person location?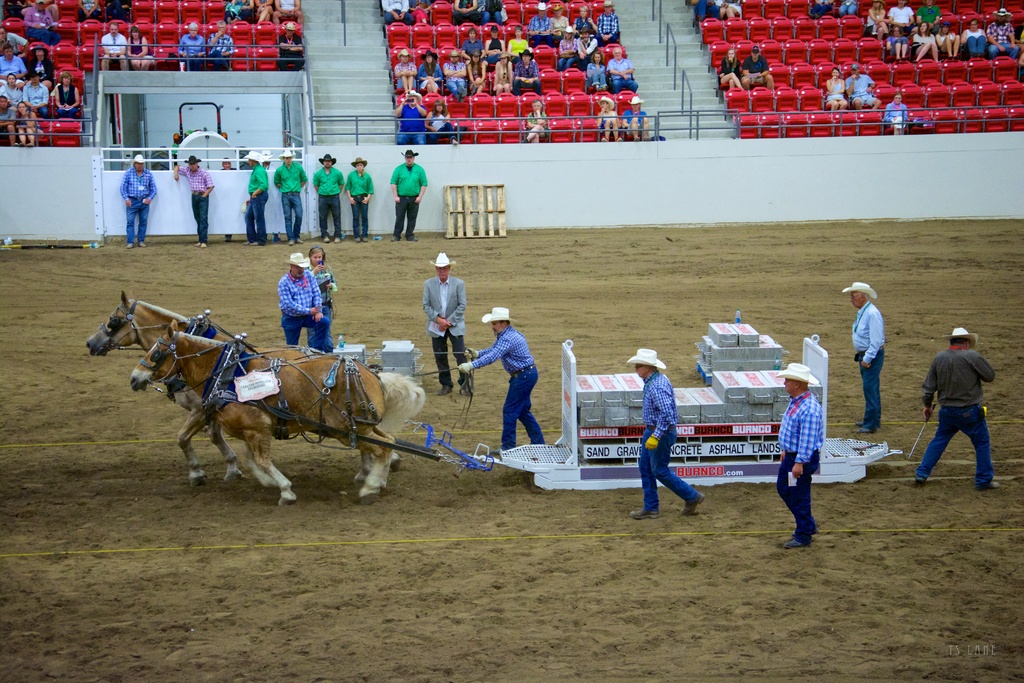
{"x1": 527, "y1": 3, "x2": 556, "y2": 45}
